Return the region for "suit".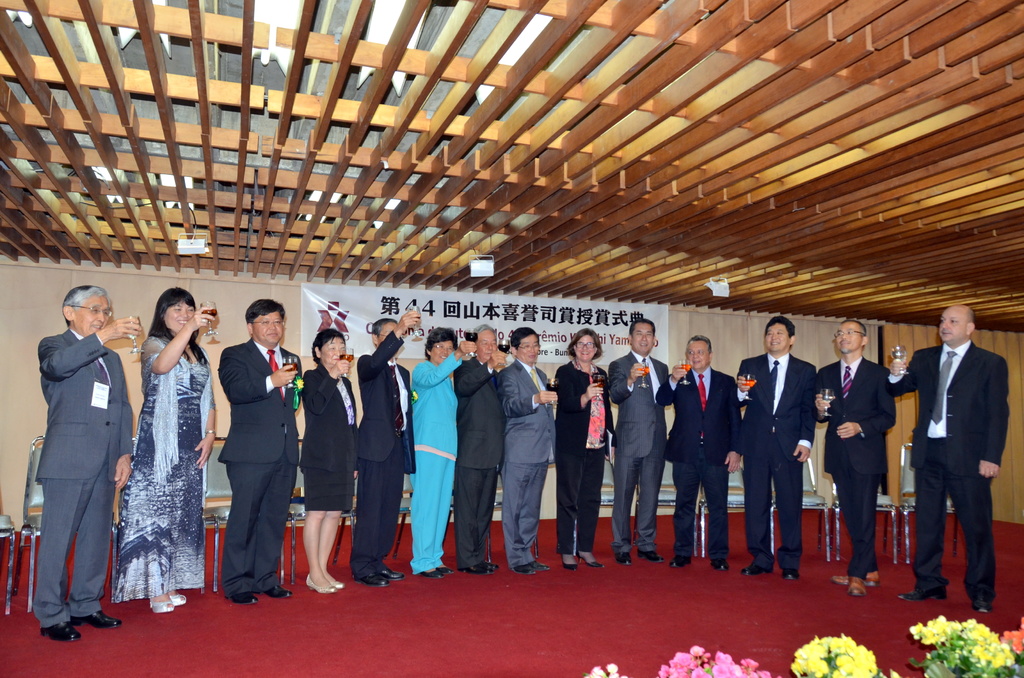
detection(494, 359, 560, 566).
